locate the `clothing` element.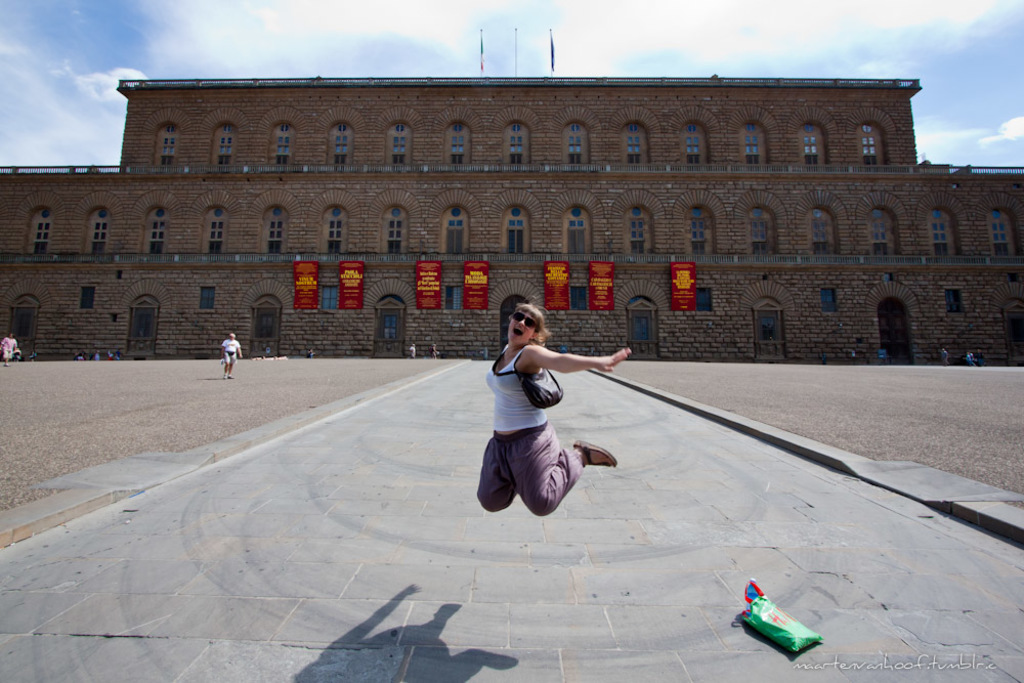
Element bbox: [473,347,582,520].
